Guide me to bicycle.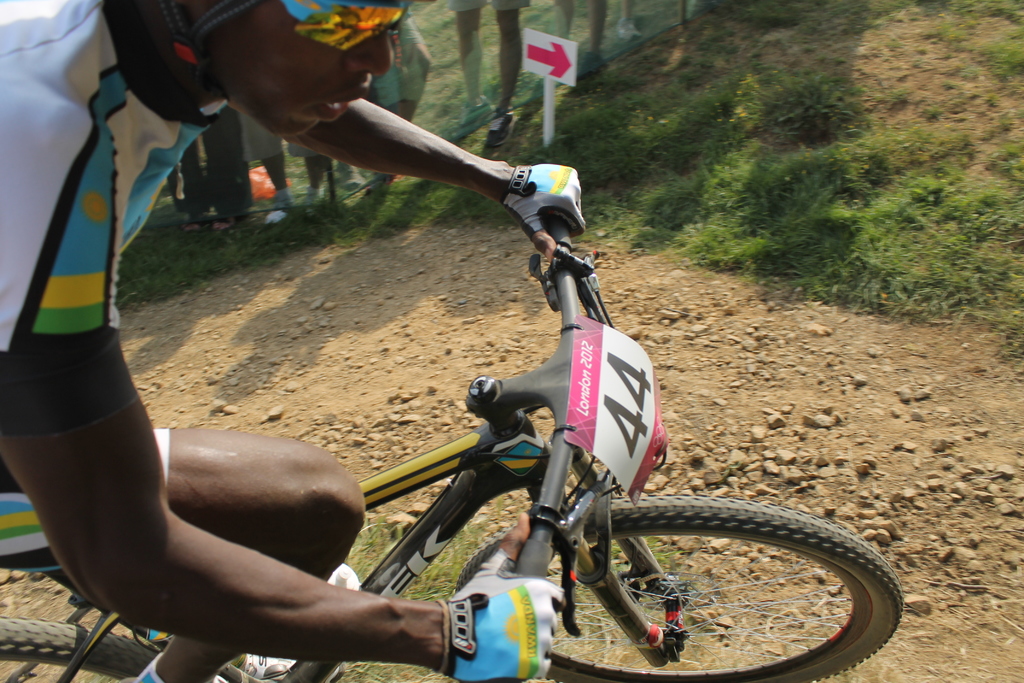
Guidance: left=0, top=204, right=916, bottom=682.
